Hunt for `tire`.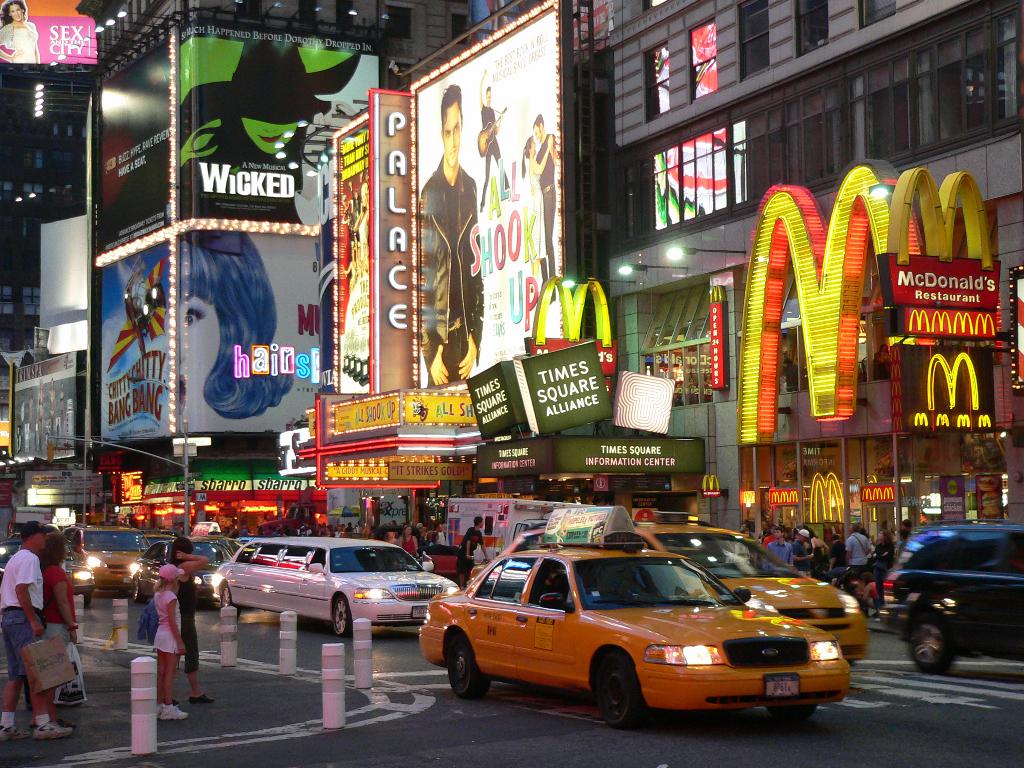
Hunted down at (left=217, top=582, right=234, bottom=614).
